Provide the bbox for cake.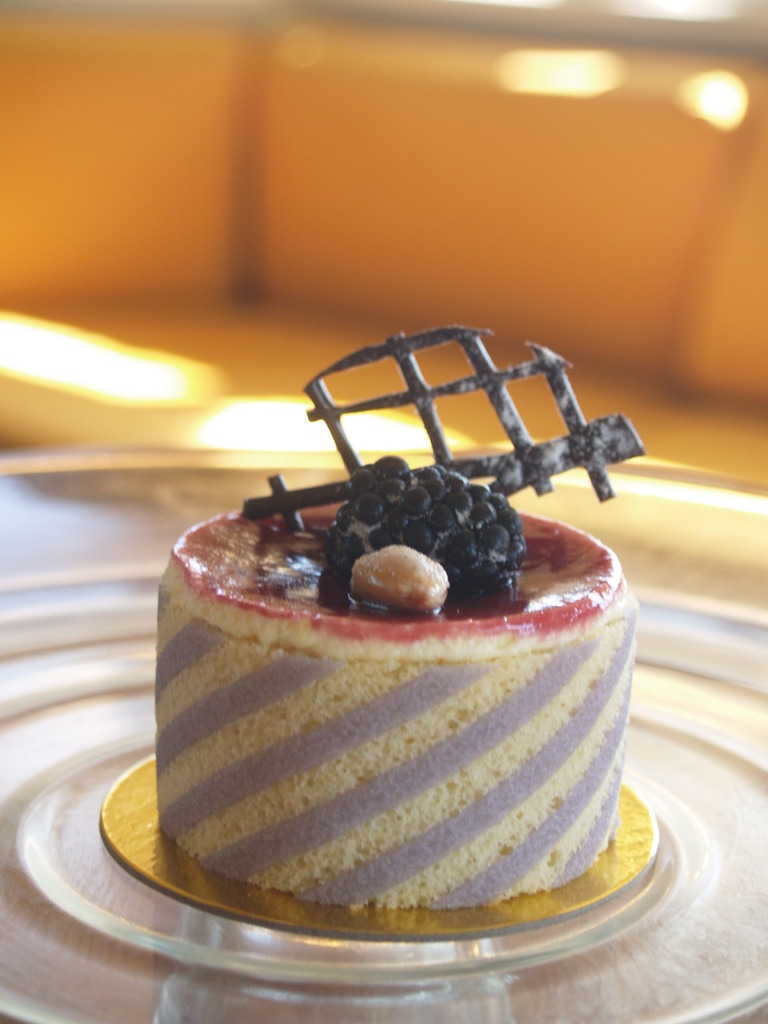
x1=152 y1=326 x2=646 y2=912.
